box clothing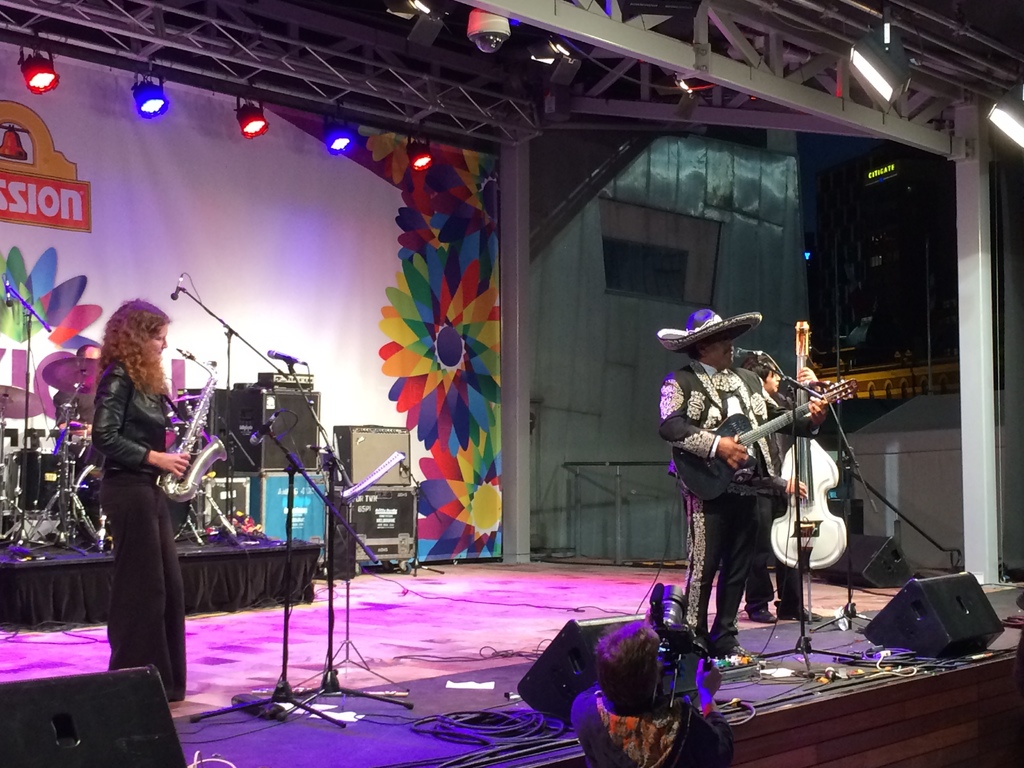
BBox(74, 298, 191, 681)
